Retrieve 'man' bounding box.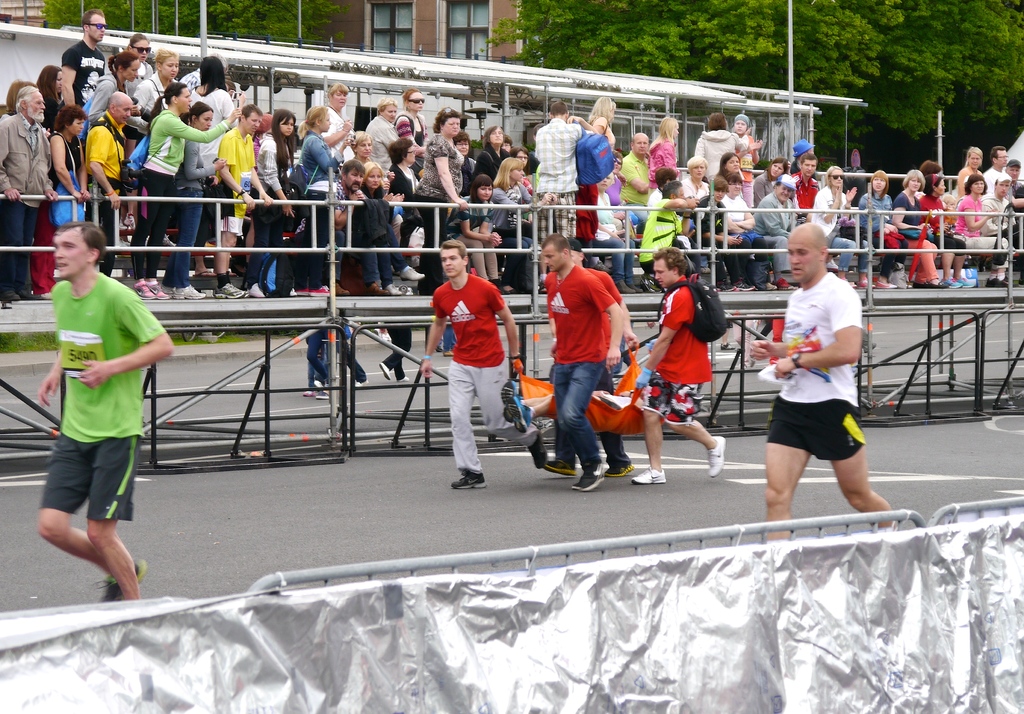
Bounding box: Rect(979, 143, 1007, 193).
